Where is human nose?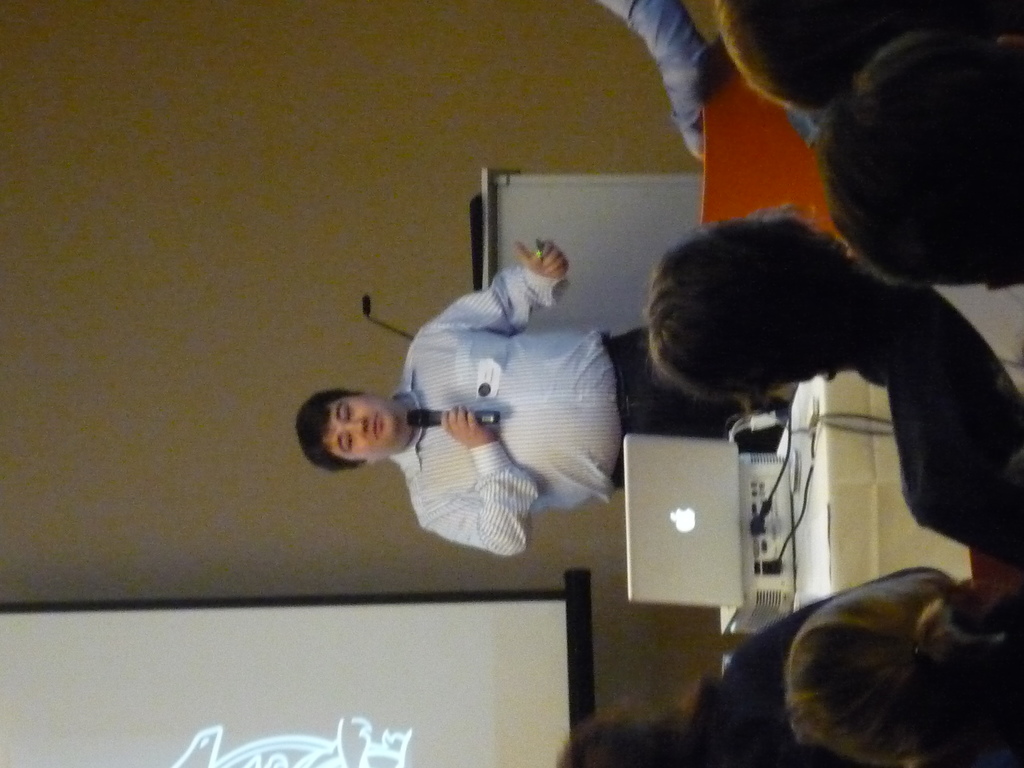
box(346, 416, 367, 435).
